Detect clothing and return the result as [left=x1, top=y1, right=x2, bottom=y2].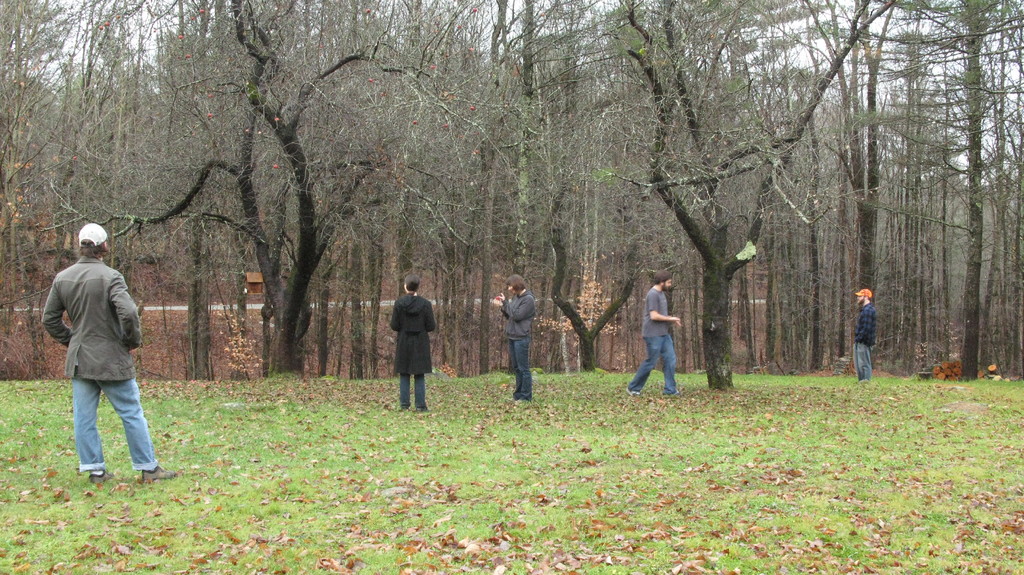
[left=627, top=287, right=680, bottom=393].
